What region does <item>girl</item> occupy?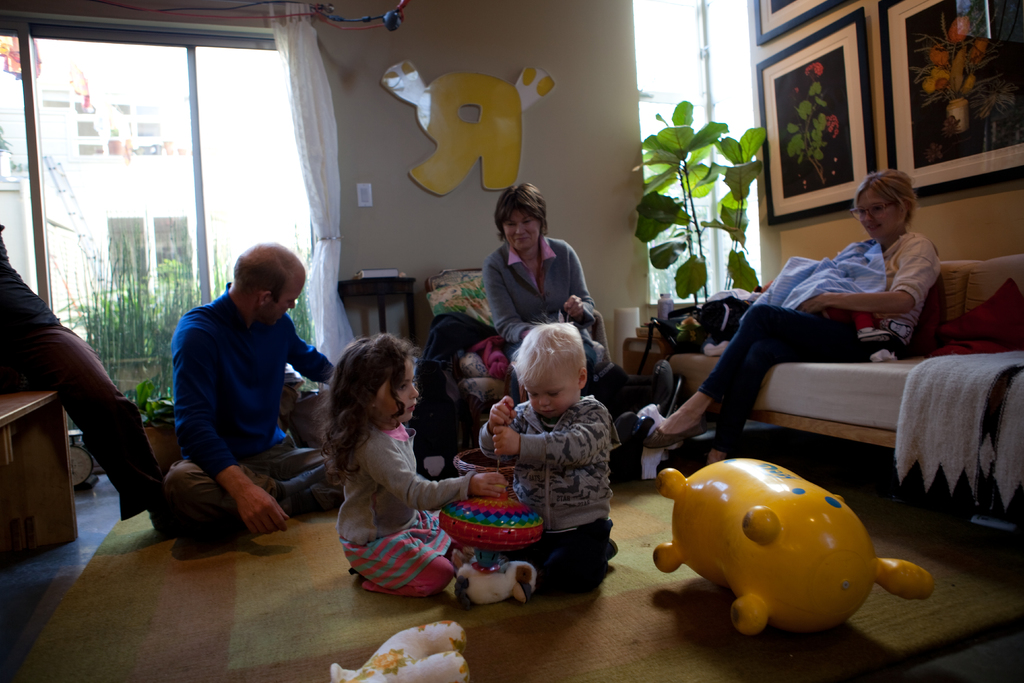
box=[327, 325, 514, 605].
